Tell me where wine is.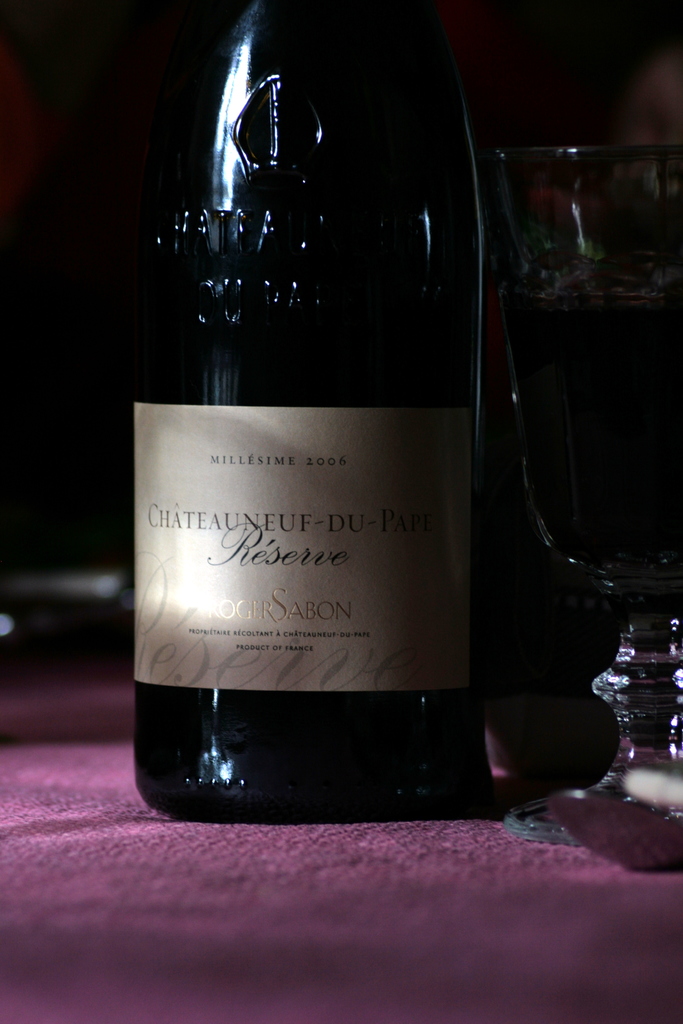
wine is at x1=506 y1=289 x2=682 y2=597.
